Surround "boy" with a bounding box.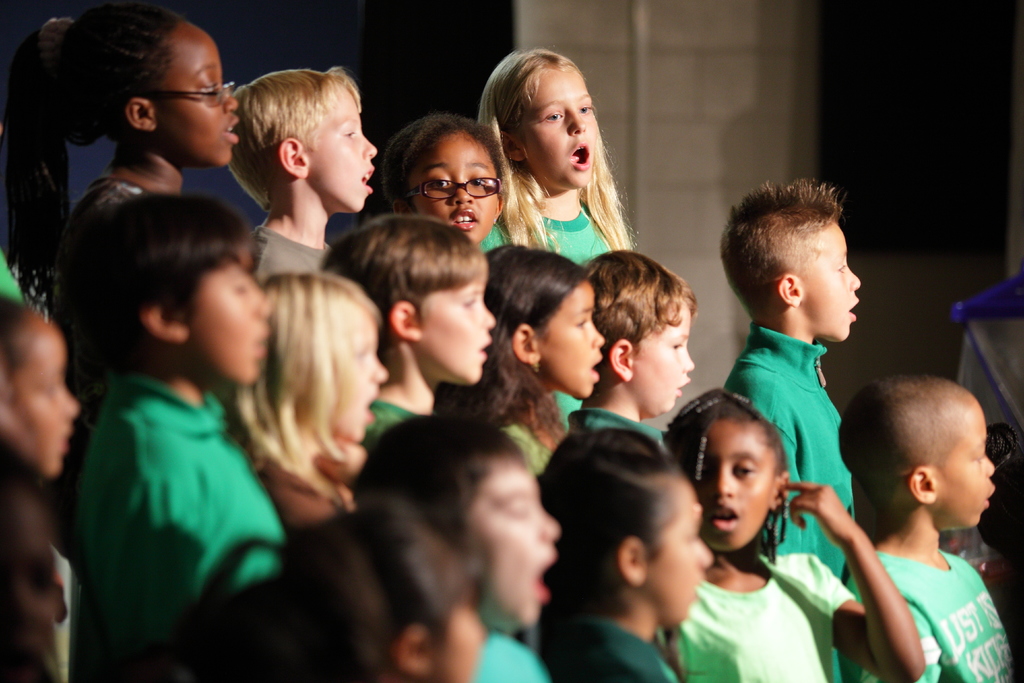
x1=226 y1=67 x2=381 y2=288.
